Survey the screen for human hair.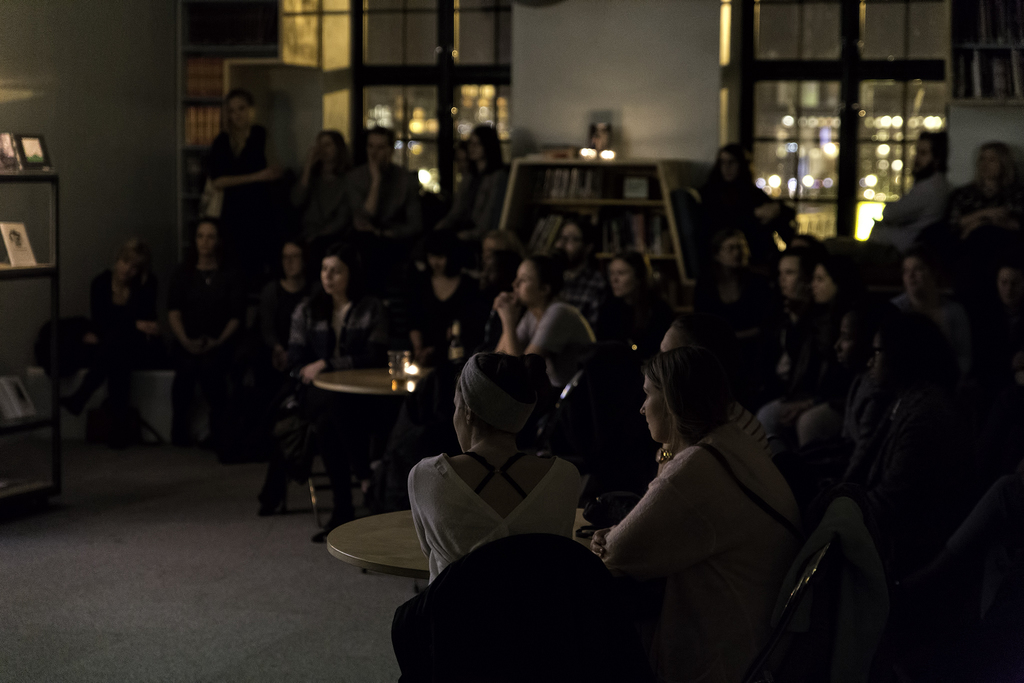
Survey found: <box>708,232,741,278</box>.
